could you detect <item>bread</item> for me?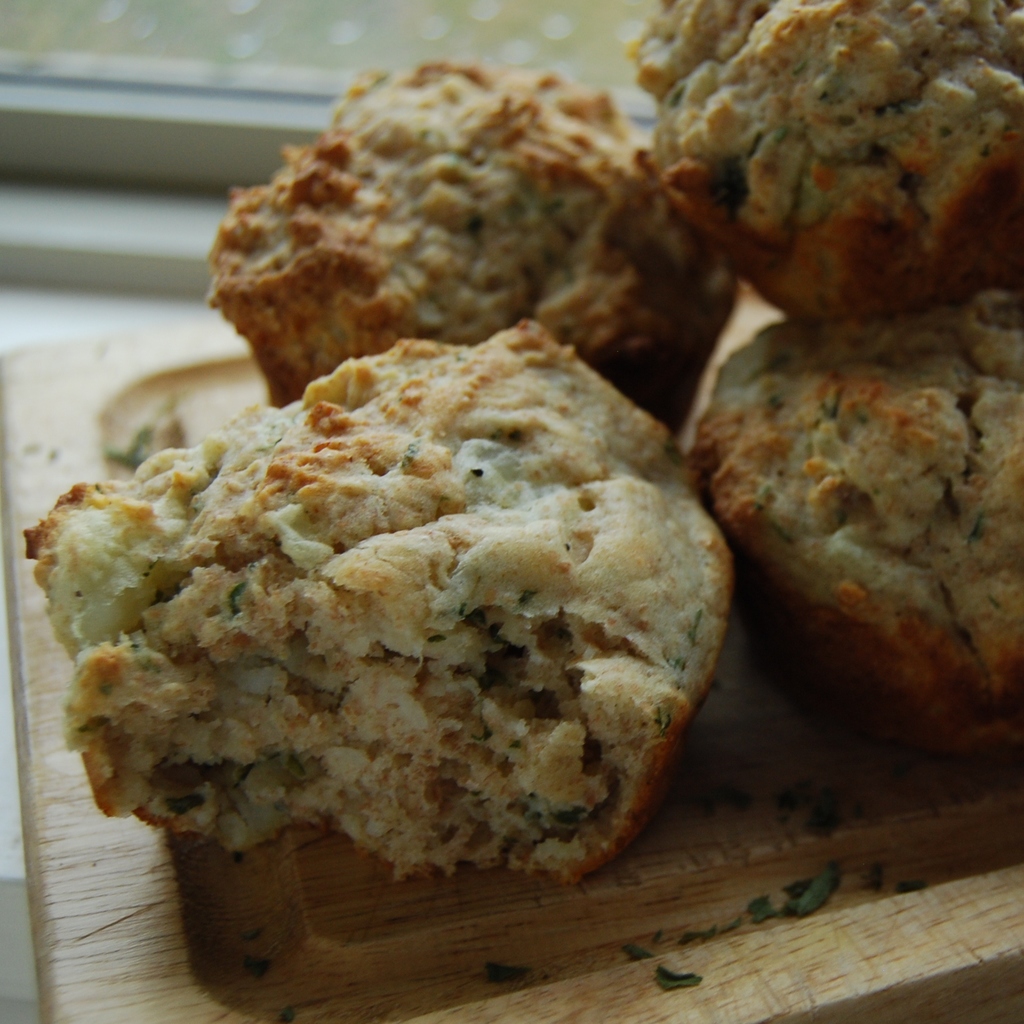
Detection result: [left=635, top=0, right=1023, bottom=321].
